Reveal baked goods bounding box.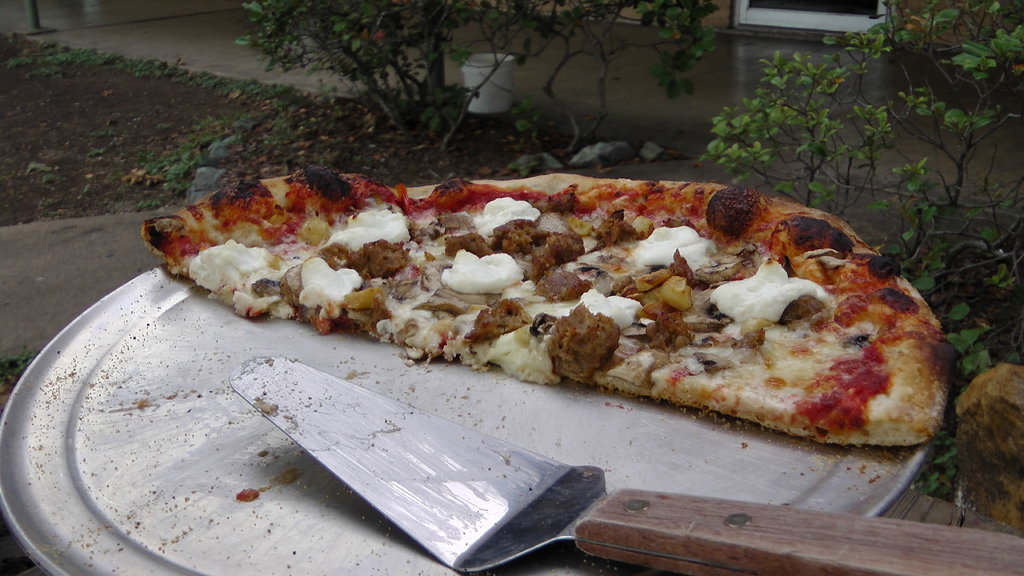
Revealed: 140/161/960/447.
